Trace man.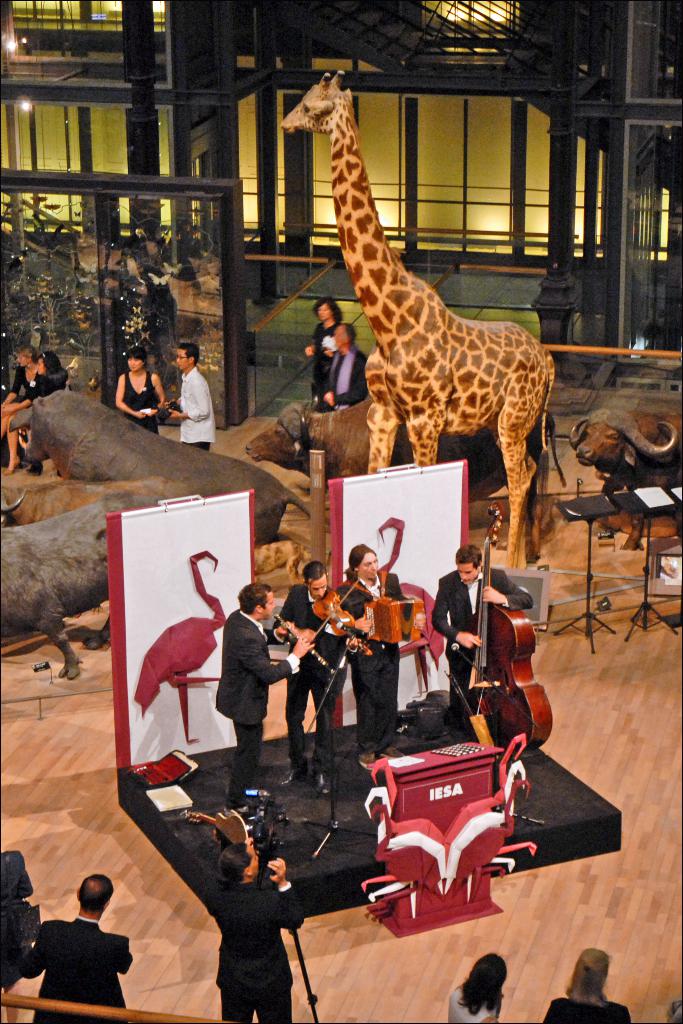
Traced to {"left": 206, "top": 841, "right": 304, "bottom": 1023}.
